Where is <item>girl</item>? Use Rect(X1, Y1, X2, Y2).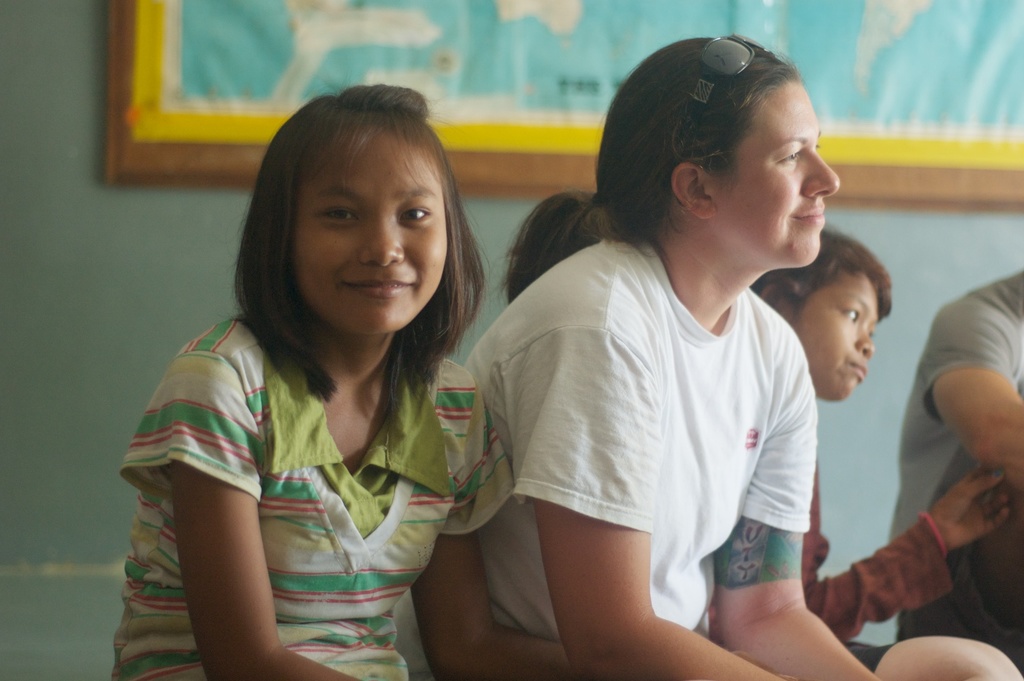
Rect(108, 72, 566, 680).
